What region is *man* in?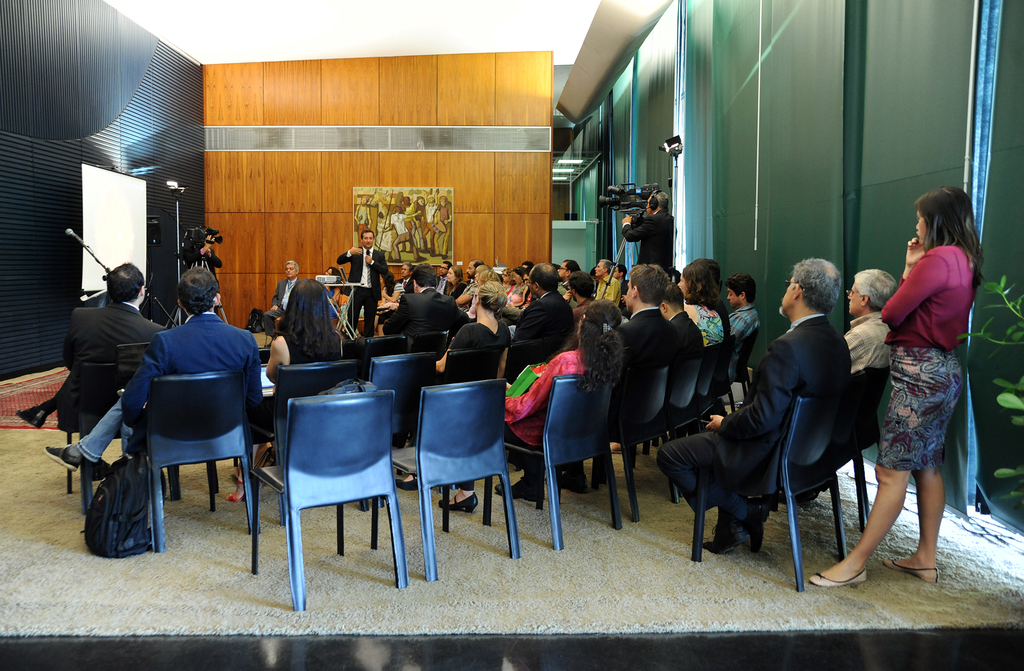
[x1=452, y1=259, x2=488, y2=319].
